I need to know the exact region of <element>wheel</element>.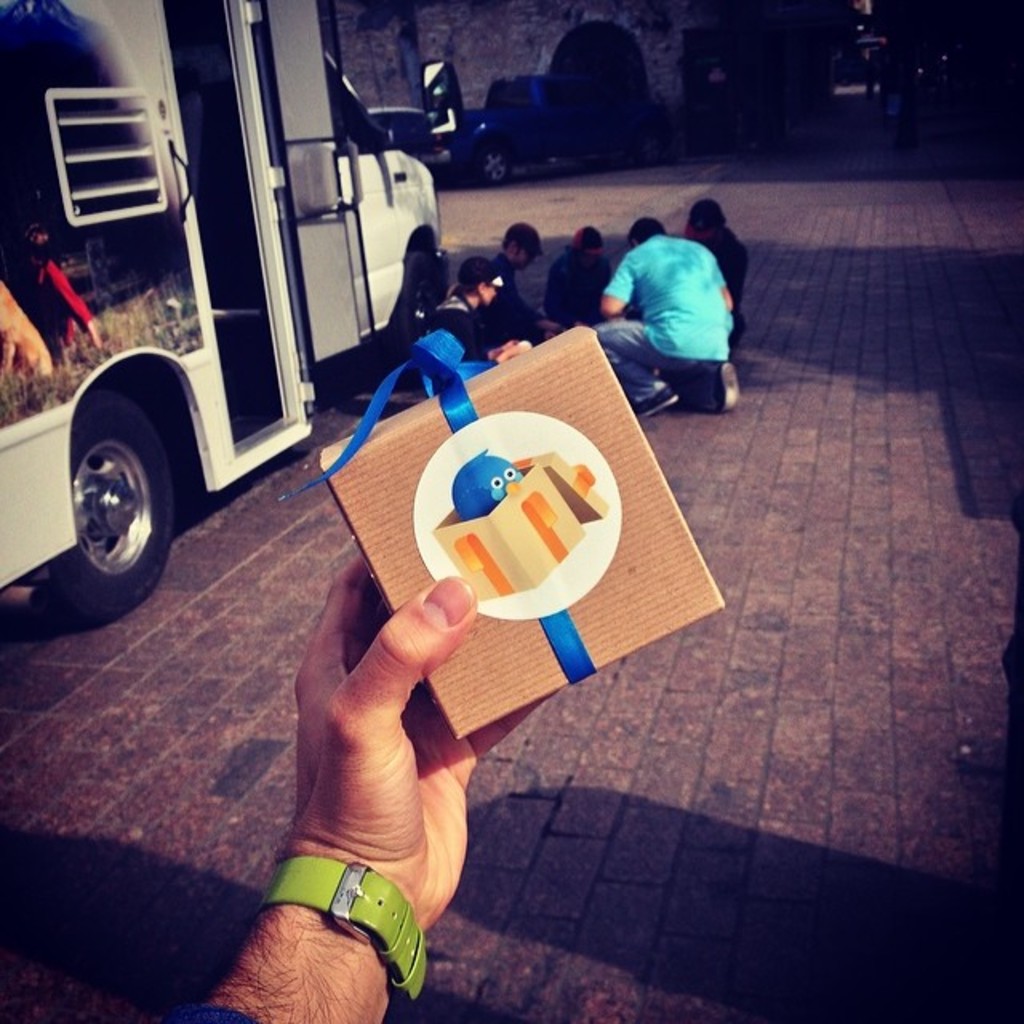
Region: (x1=395, y1=254, x2=440, y2=357).
